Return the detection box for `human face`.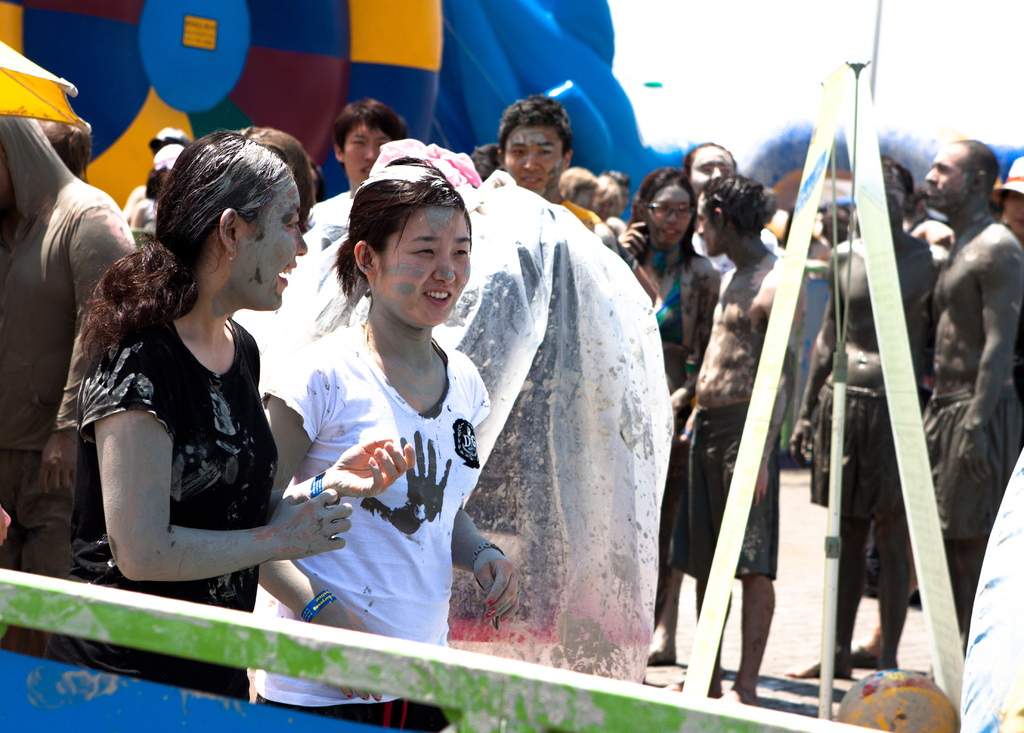
left=377, top=199, right=471, bottom=328.
